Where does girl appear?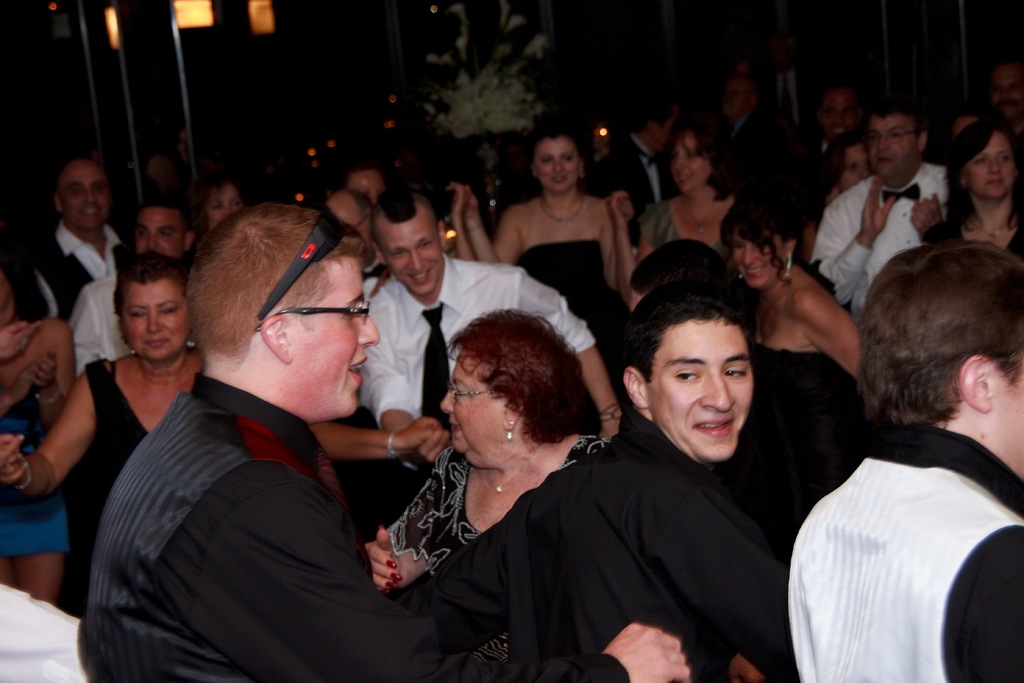
Appears at bbox=(463, 132, 643, 314).
